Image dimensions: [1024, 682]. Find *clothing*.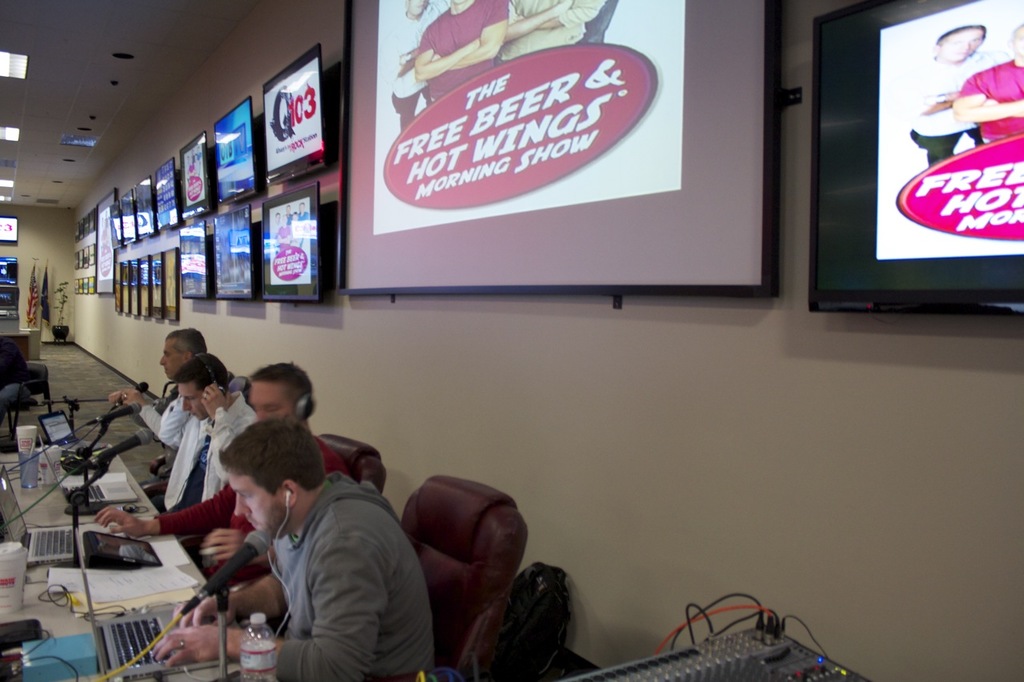
region(382, 0, 450, 132).
